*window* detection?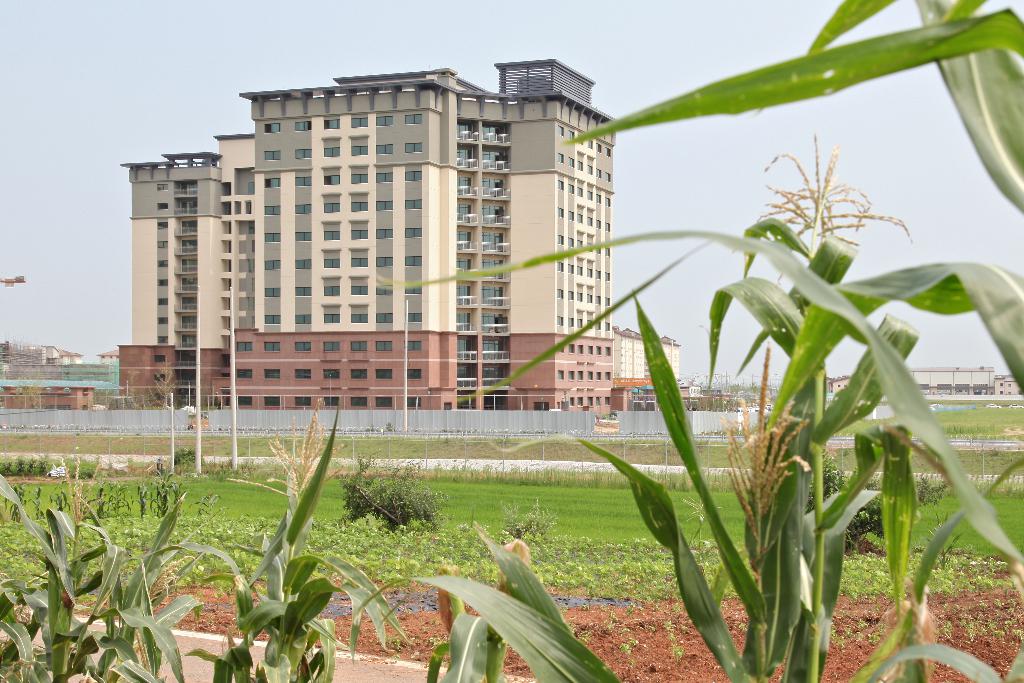
locate(374, 342, 394, 351)
